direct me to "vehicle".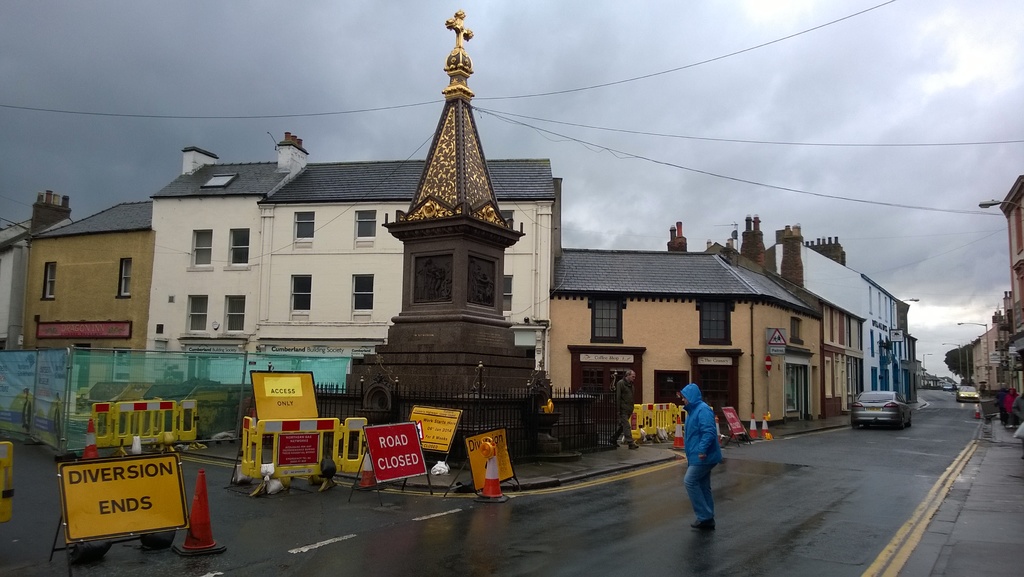
Direction: {"left": 953, "top": 383, "right": 977, "bottom": 404}.
